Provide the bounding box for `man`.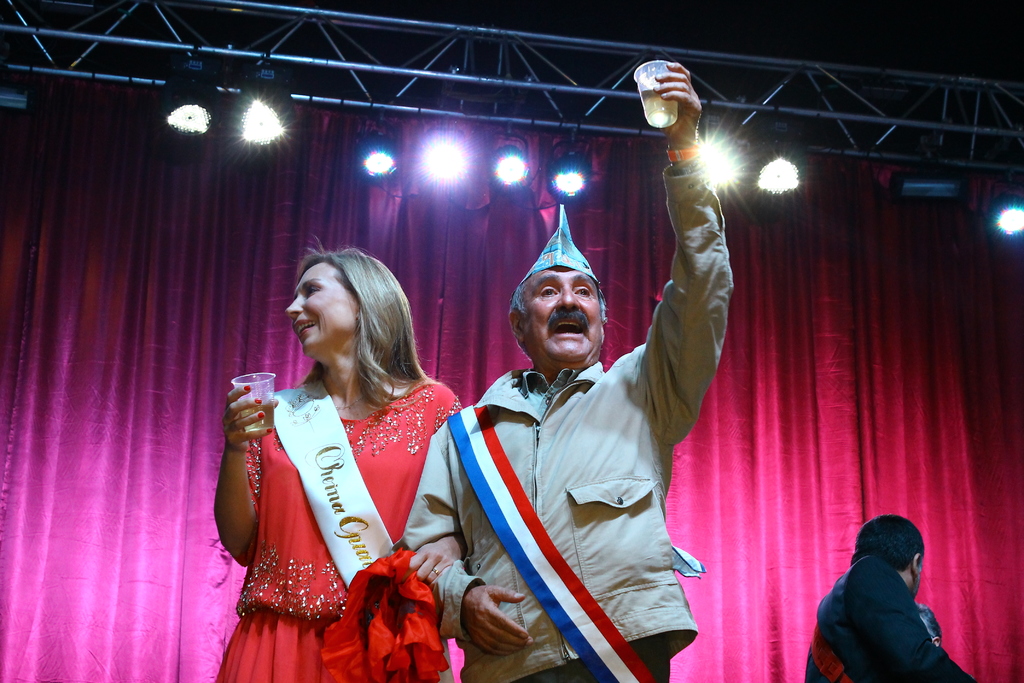
(392,60,735,682).
